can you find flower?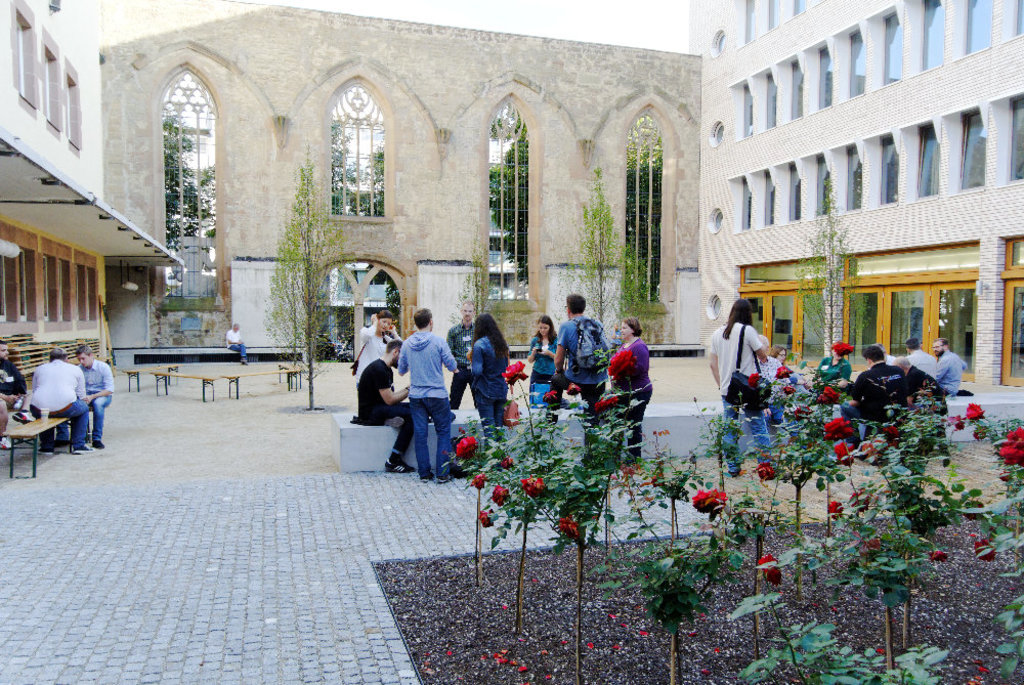
Yes, bounding box: select_region(964, 399, 985, 421).
